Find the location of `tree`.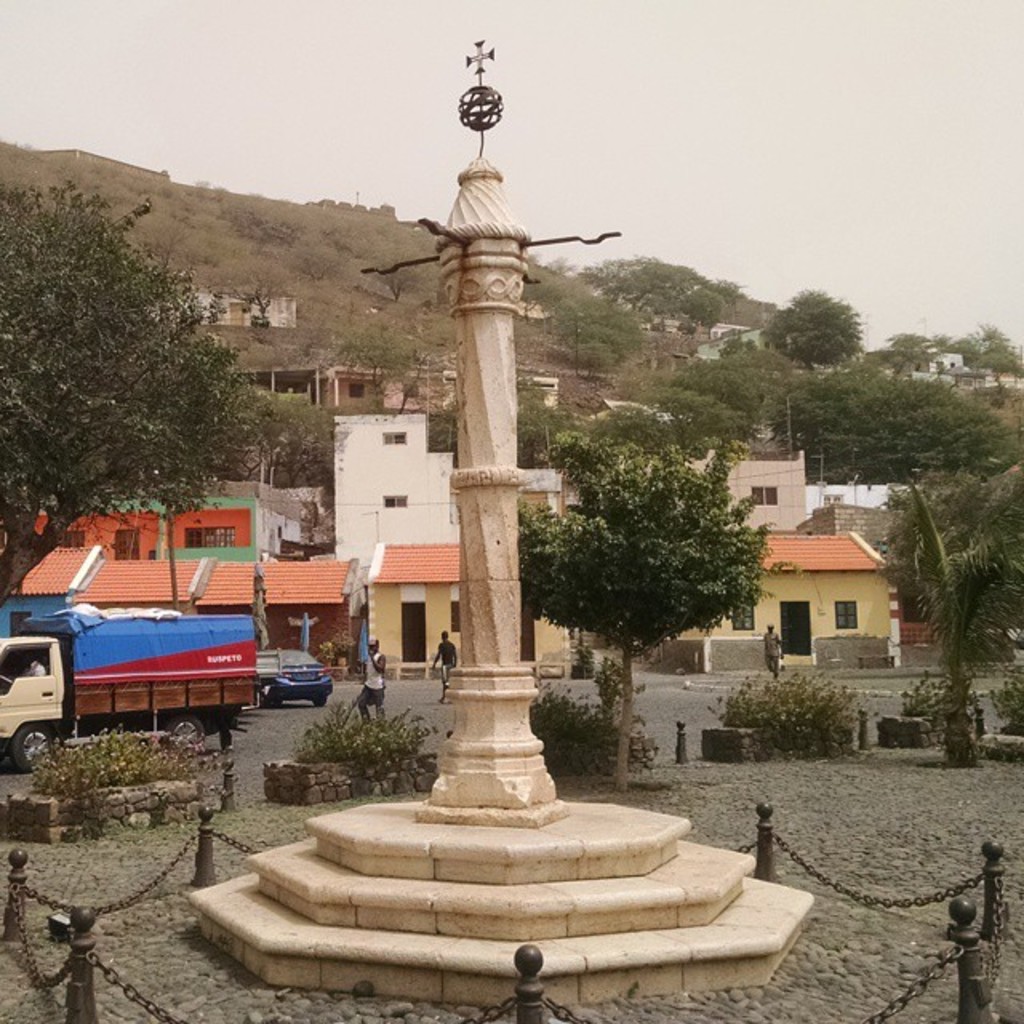
Location: bbox=(0, 176, 278, 618).
